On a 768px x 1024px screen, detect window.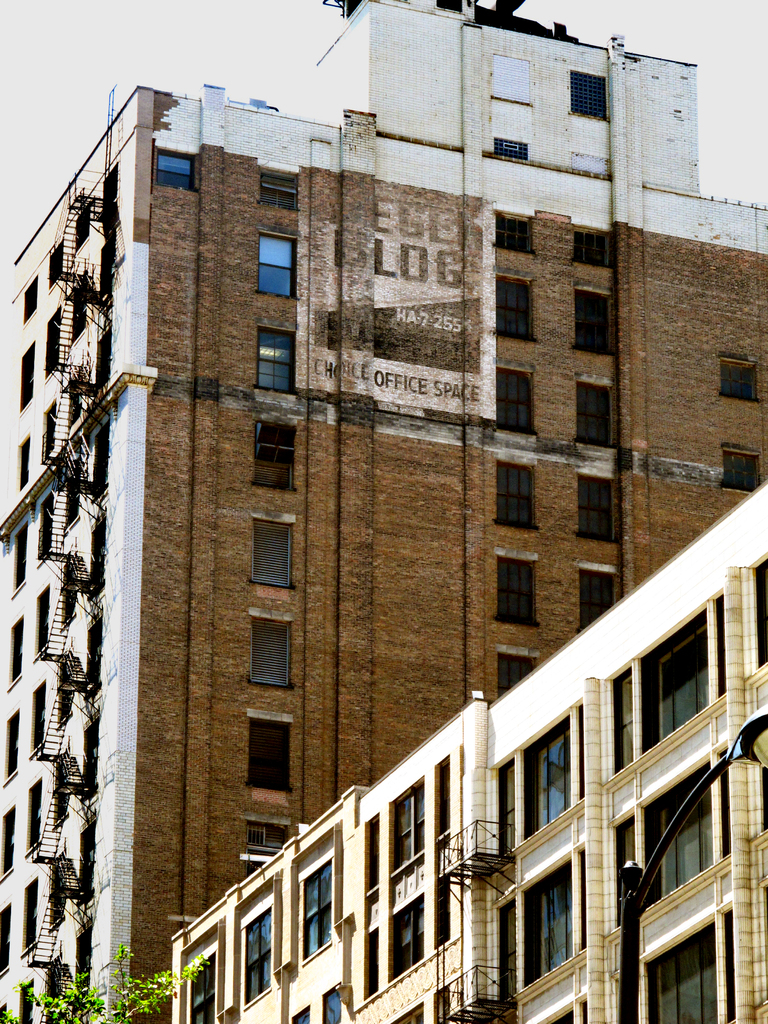
x1=492, y1=137, x2=527, y2=159.
